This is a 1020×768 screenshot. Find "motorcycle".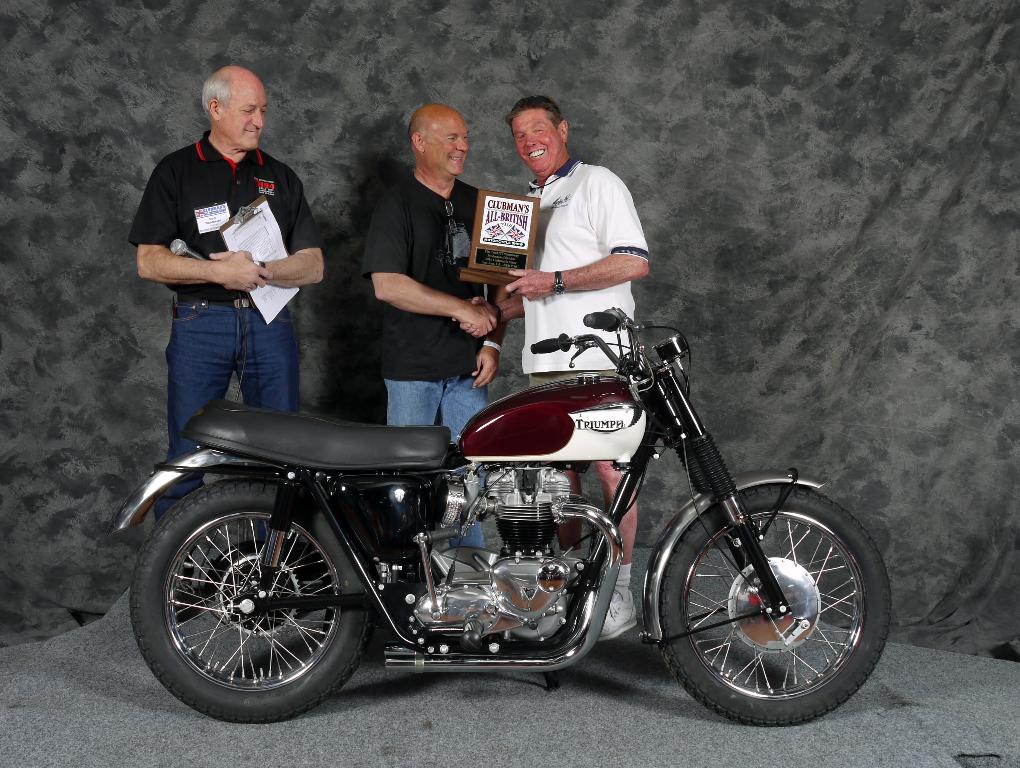
Bounding box: crop(112, 281, 880, 734).
